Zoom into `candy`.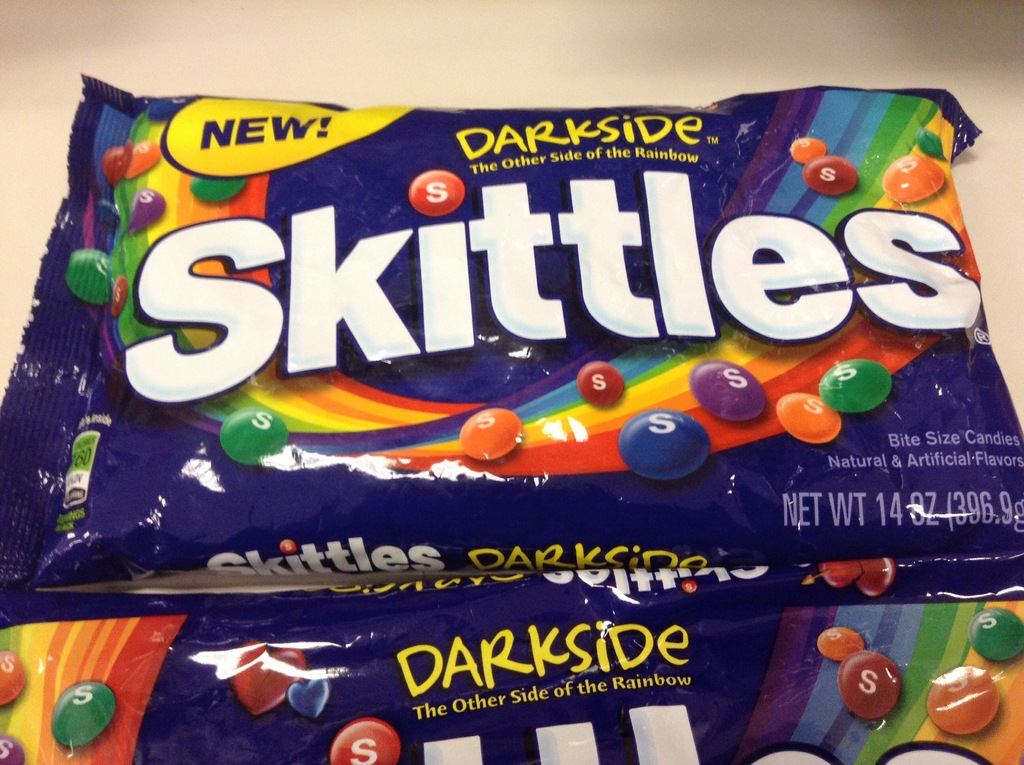
Zoom target: rect(409, 166, 466, 216).
